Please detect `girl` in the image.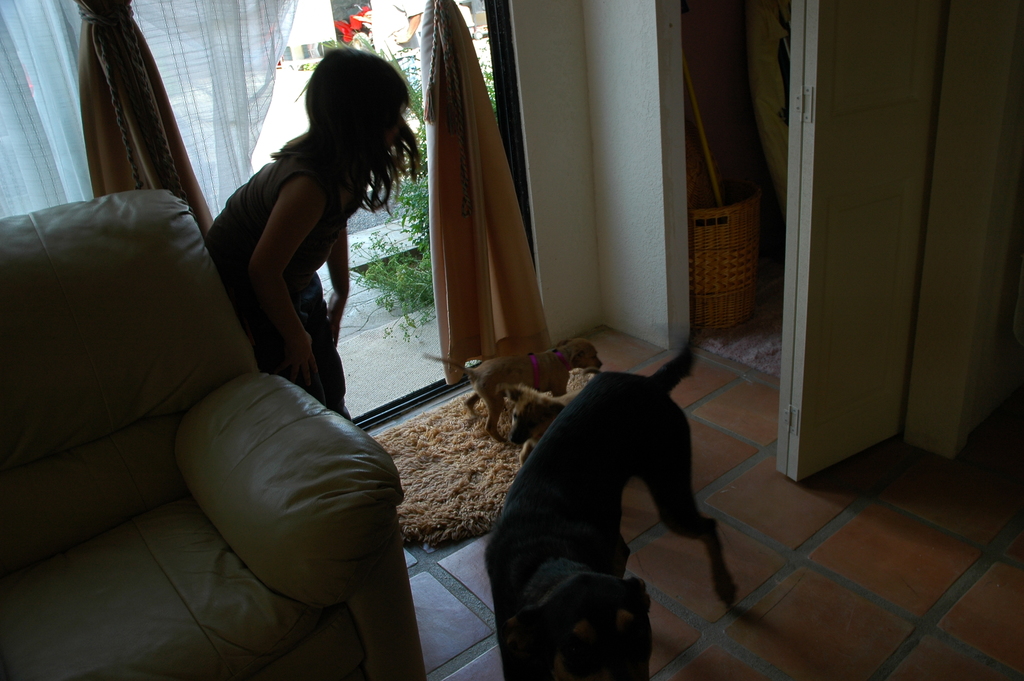
detection(204, 42, 424, 420).
